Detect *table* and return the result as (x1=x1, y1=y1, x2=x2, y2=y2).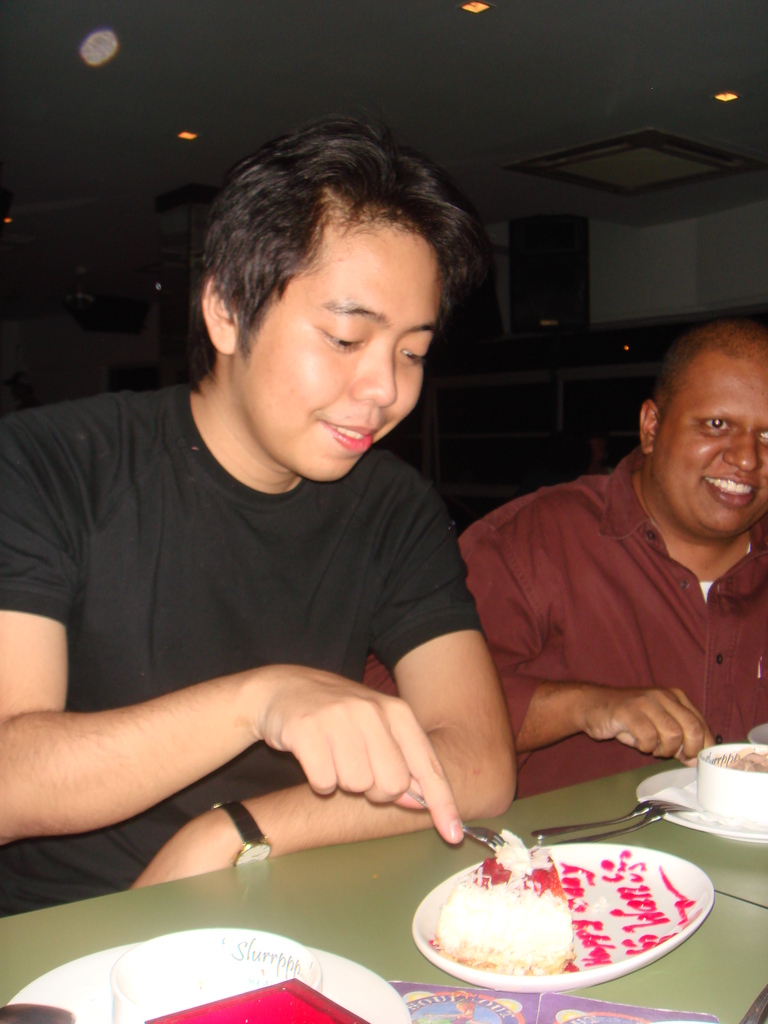
(x1=40, y1=787, x2=767, y2=1018).
